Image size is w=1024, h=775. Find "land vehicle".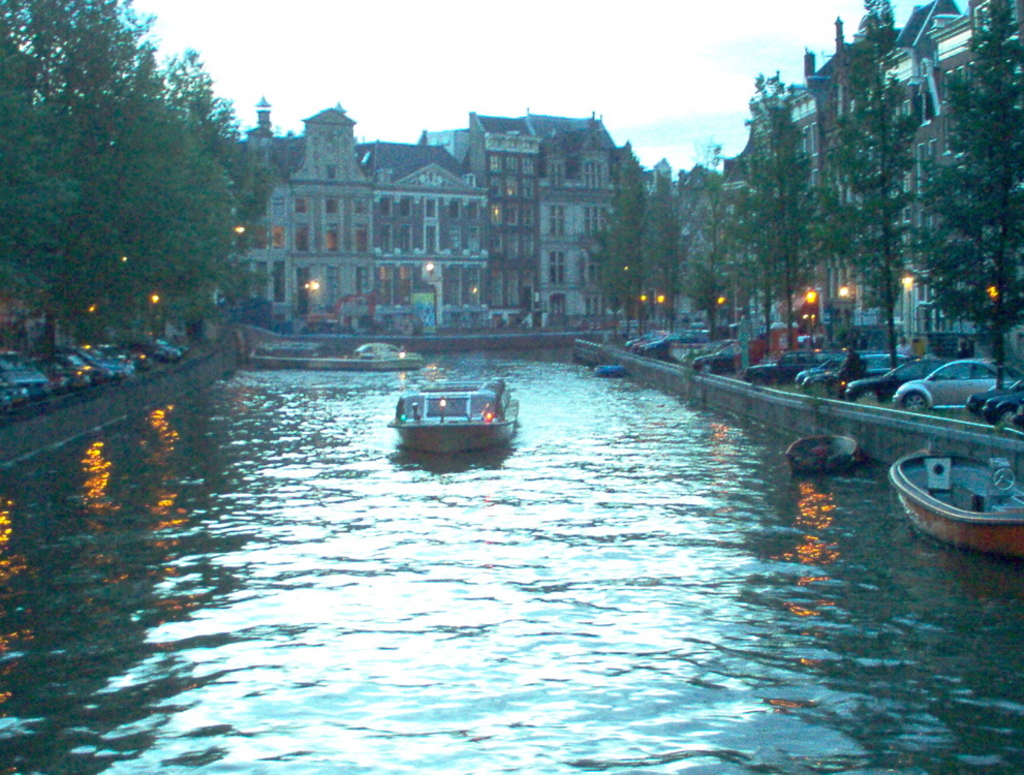
crop(847, 359, 944, 399).
